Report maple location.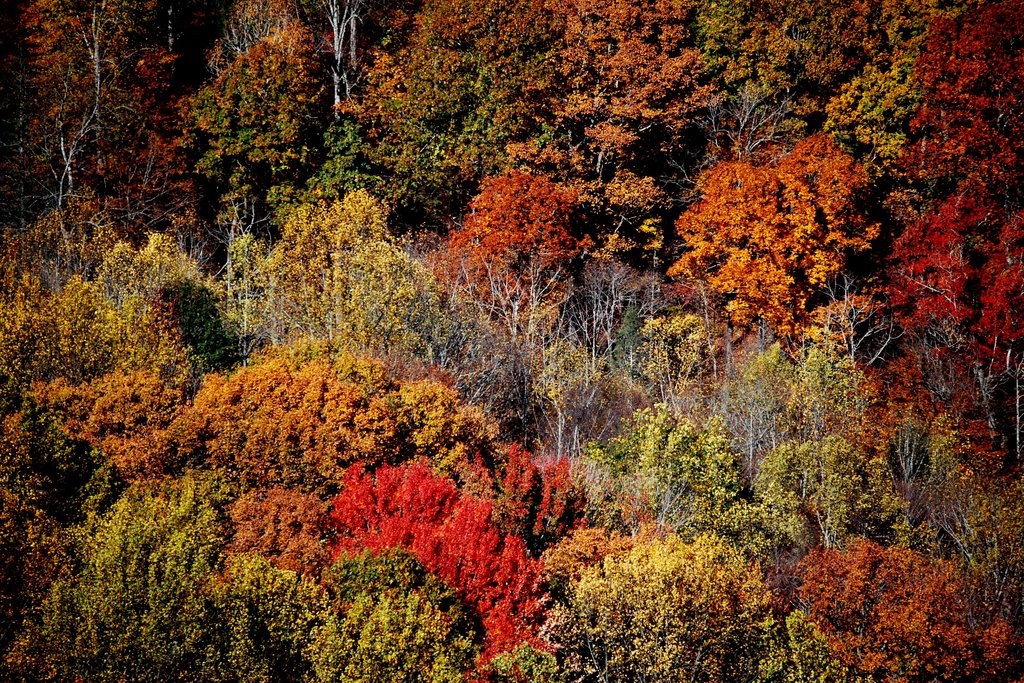
Report: box=[0, 304, 58, 407].
